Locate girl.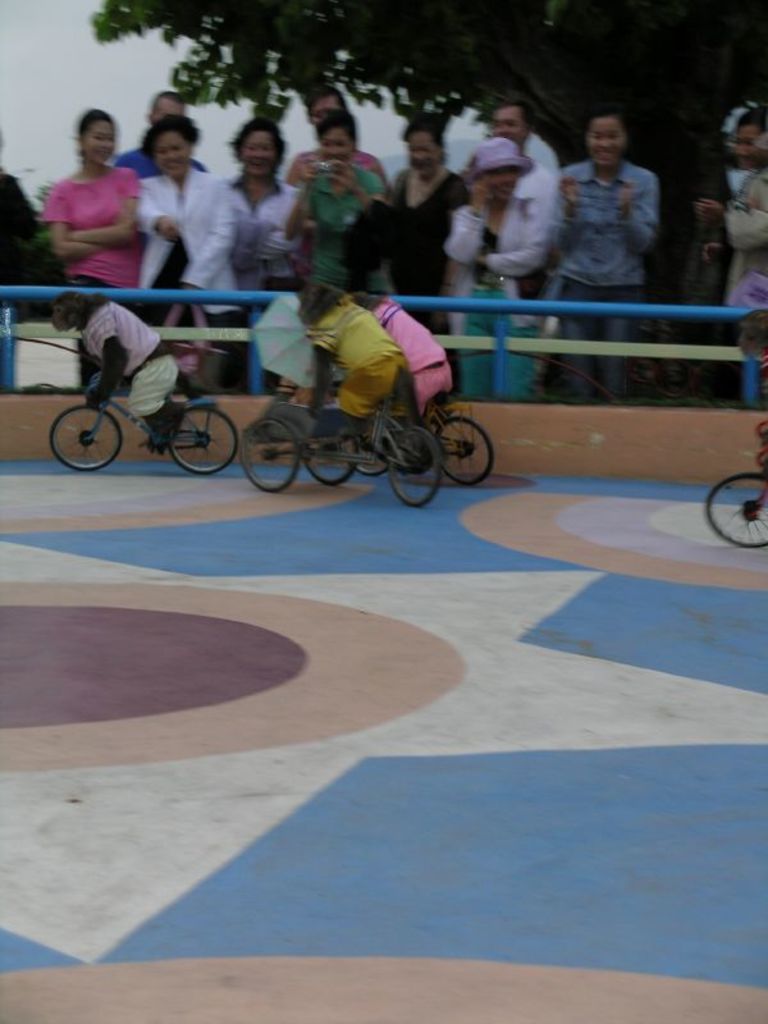
Bounding box: bbox=[698, 104, 767, 401].
